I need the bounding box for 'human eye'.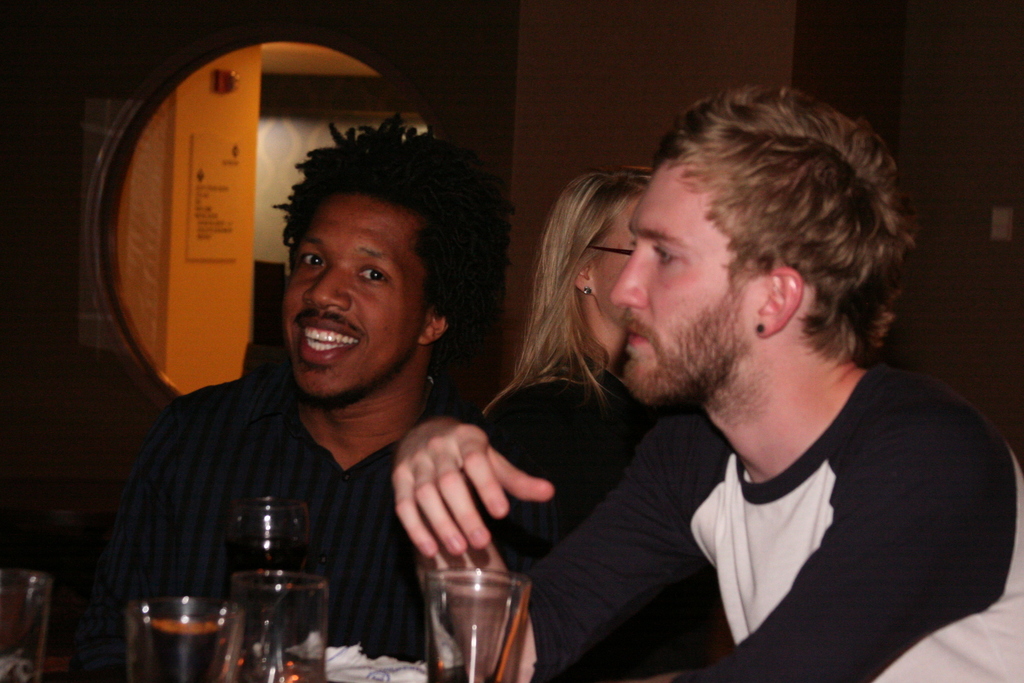
Here it is: 354, 264, 392, 287.
